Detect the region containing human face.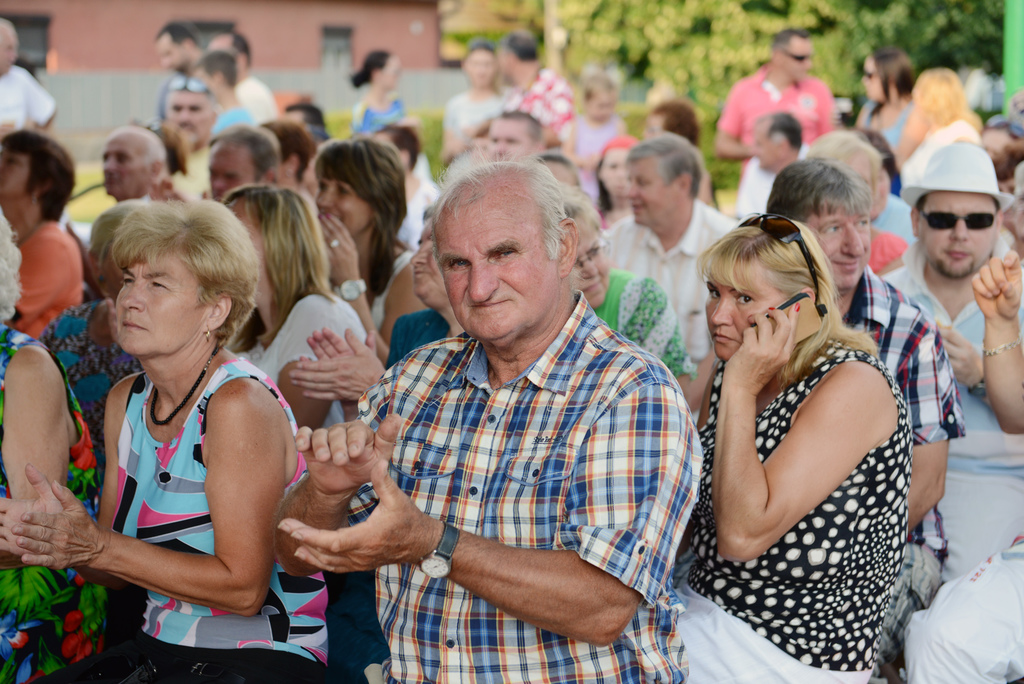
region(588, 90, 617, 122).
